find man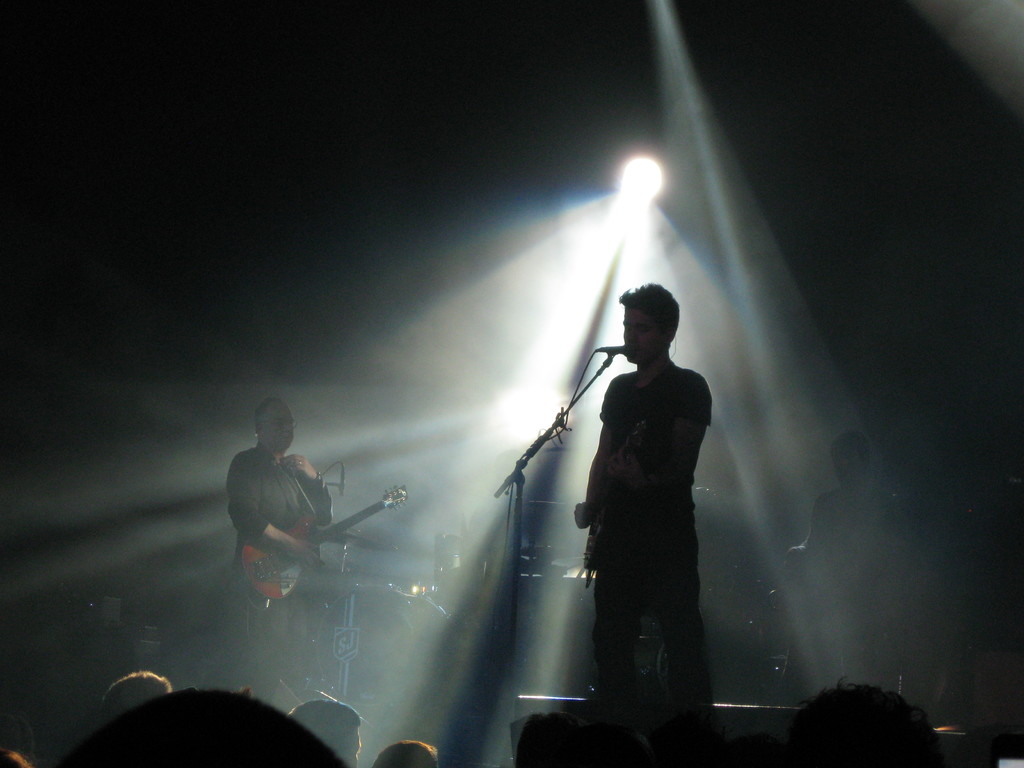
{"x1": 578, "y1": 283, "x2": 719, "y2": 709}
